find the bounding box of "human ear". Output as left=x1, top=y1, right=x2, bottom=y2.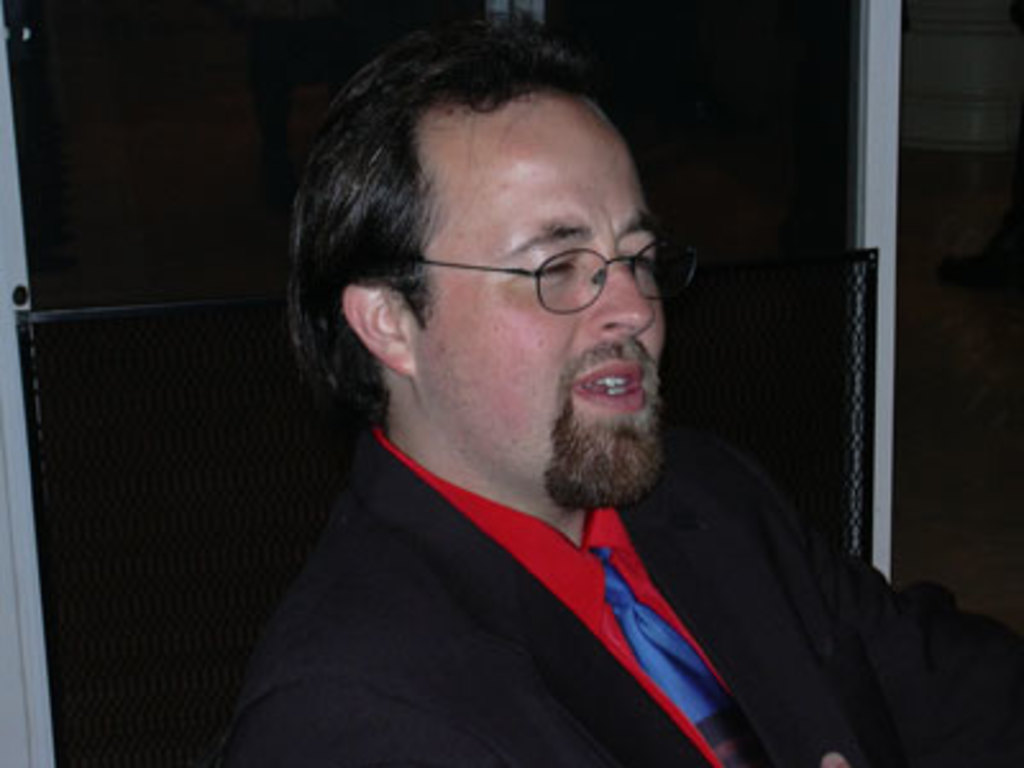
left=343, top=284, right=417, bottom=376.
